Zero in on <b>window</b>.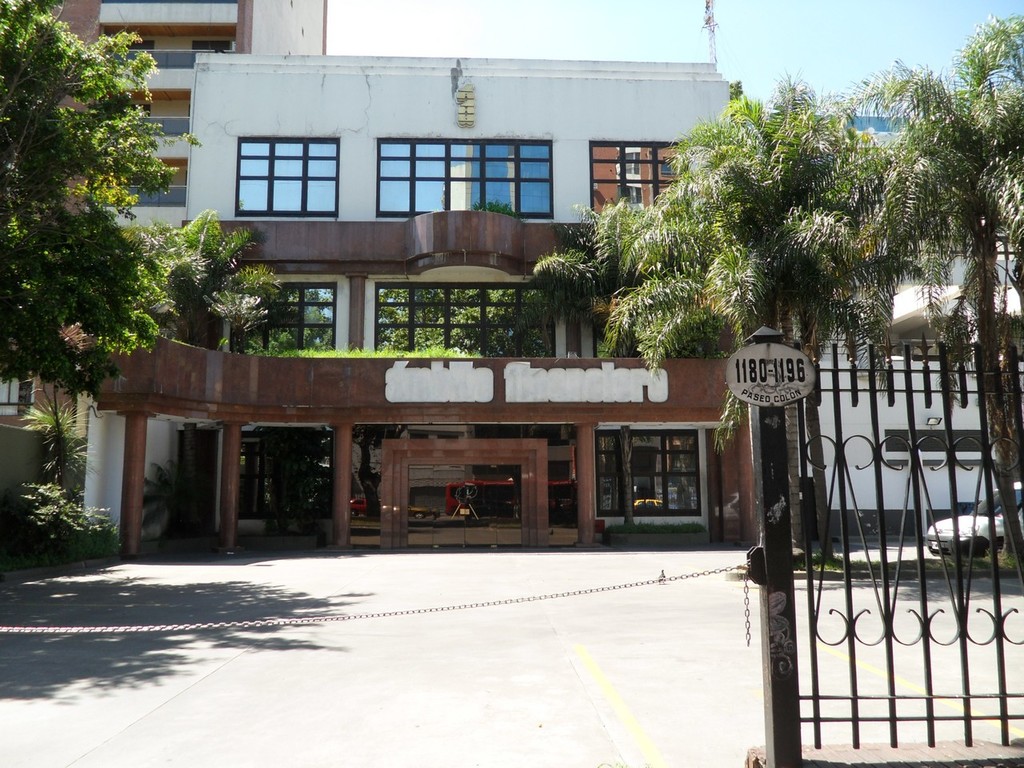
Zeroed in: <bbox>587, 144, 682, 218</bbox>.
